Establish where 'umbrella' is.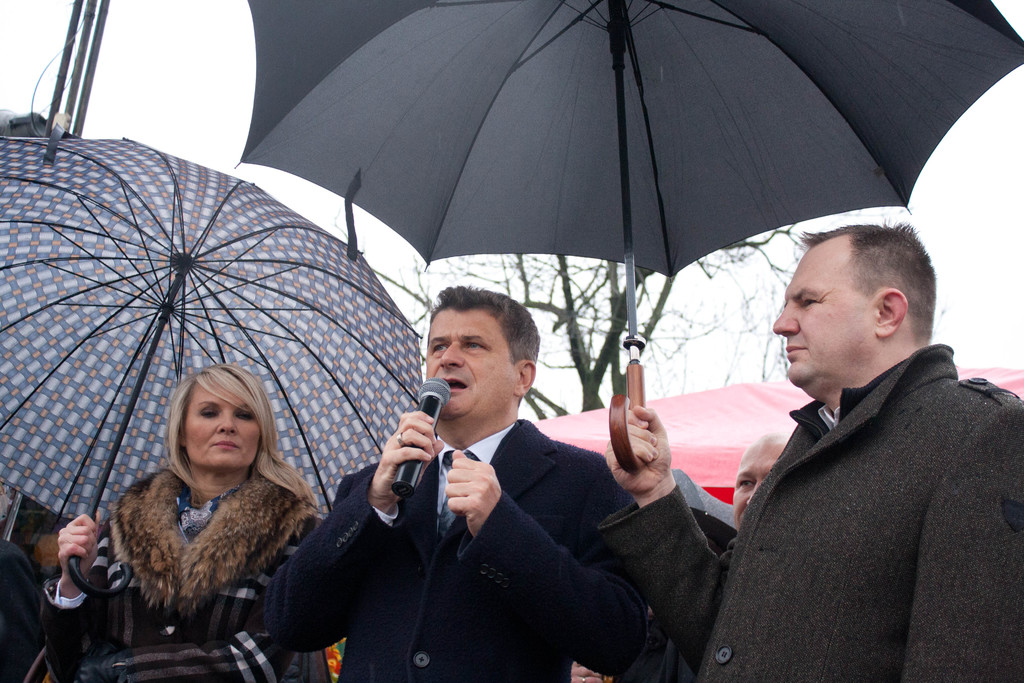
Established at 0,134,424,594.
